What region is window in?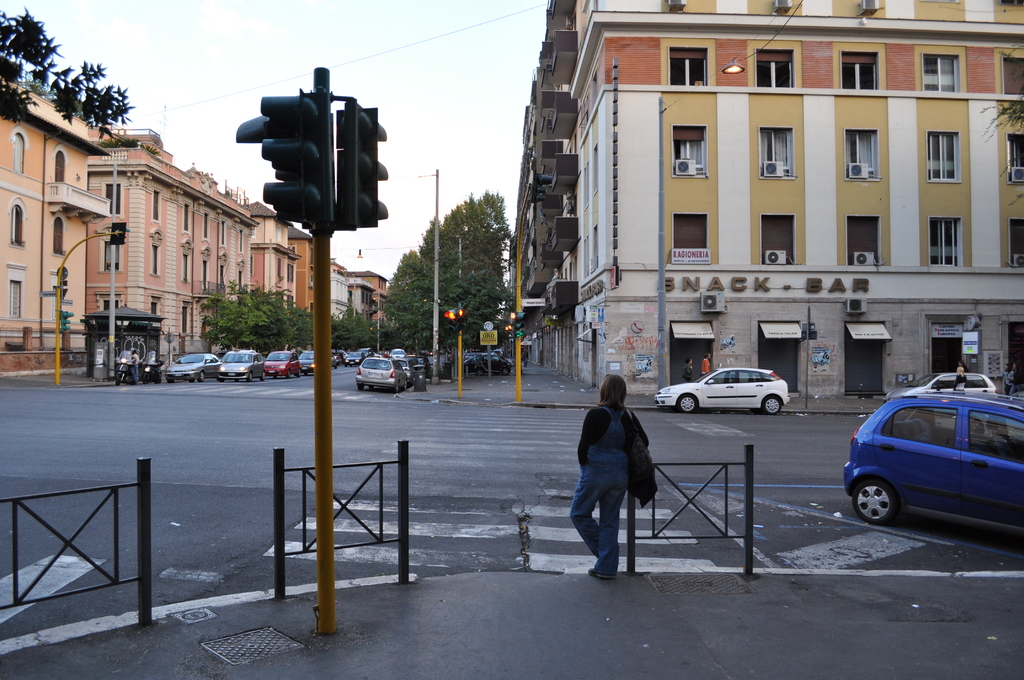
<region>100, 224, 119, 275</region>.
